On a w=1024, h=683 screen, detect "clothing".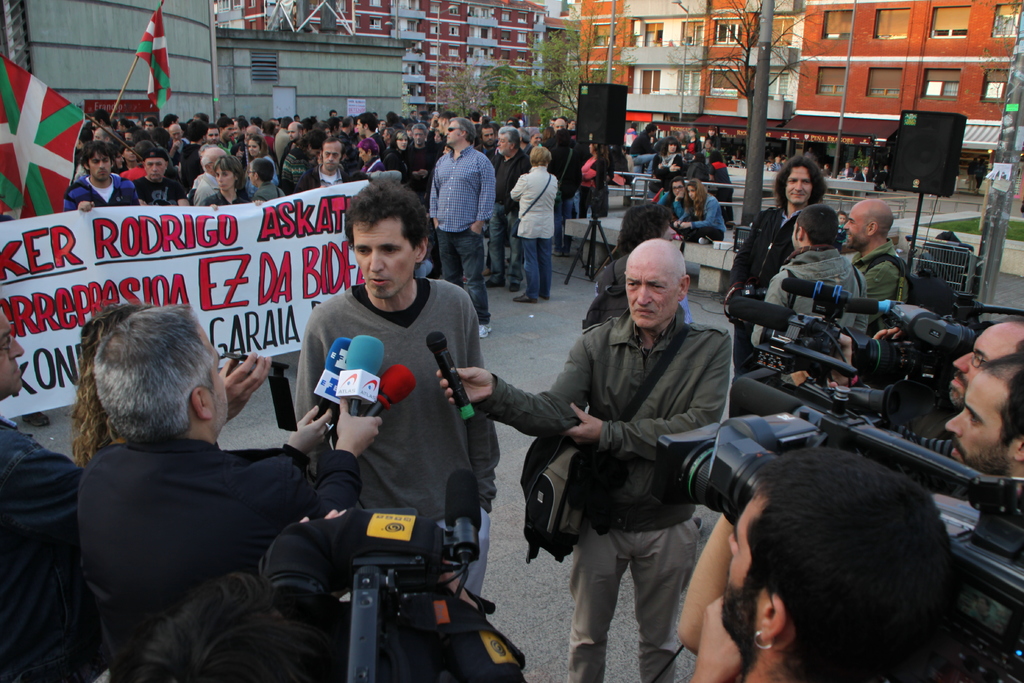
<region>0, 409, 88, 682</region>.
